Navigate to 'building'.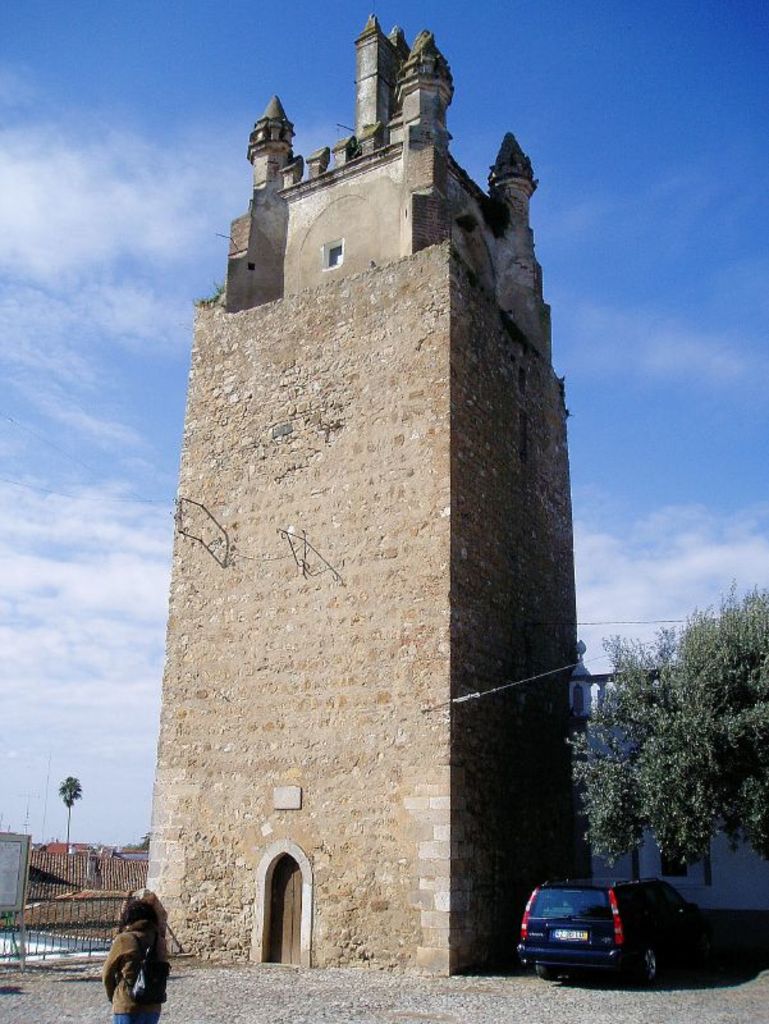
Navigation target: bbox(44, 845, 101, 891).
